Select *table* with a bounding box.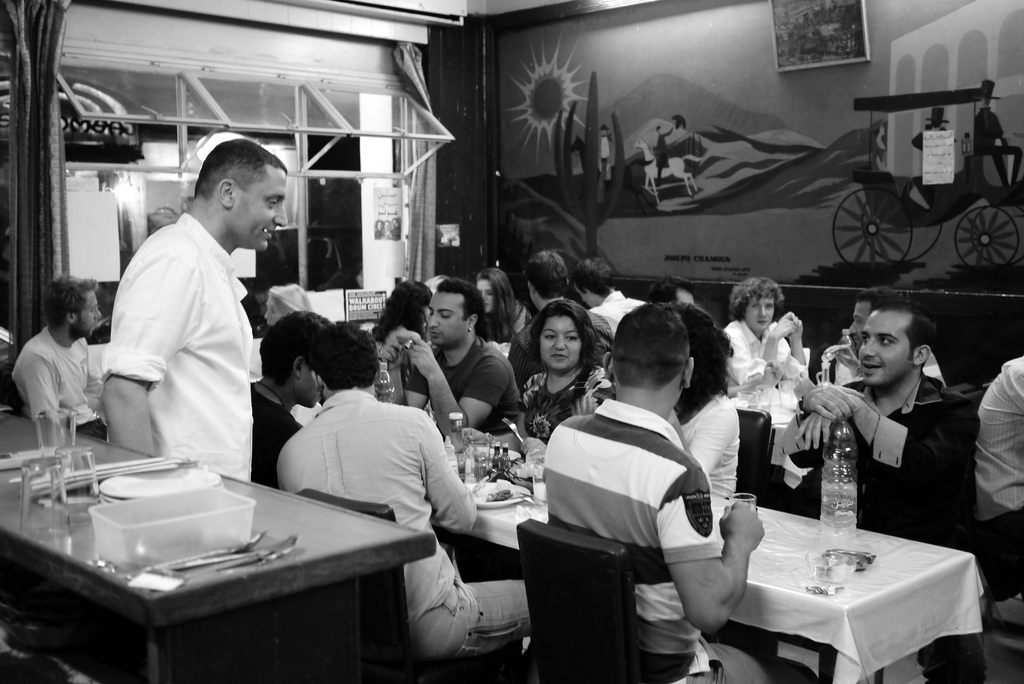
<region>22, 418, 443, 683</region>.
